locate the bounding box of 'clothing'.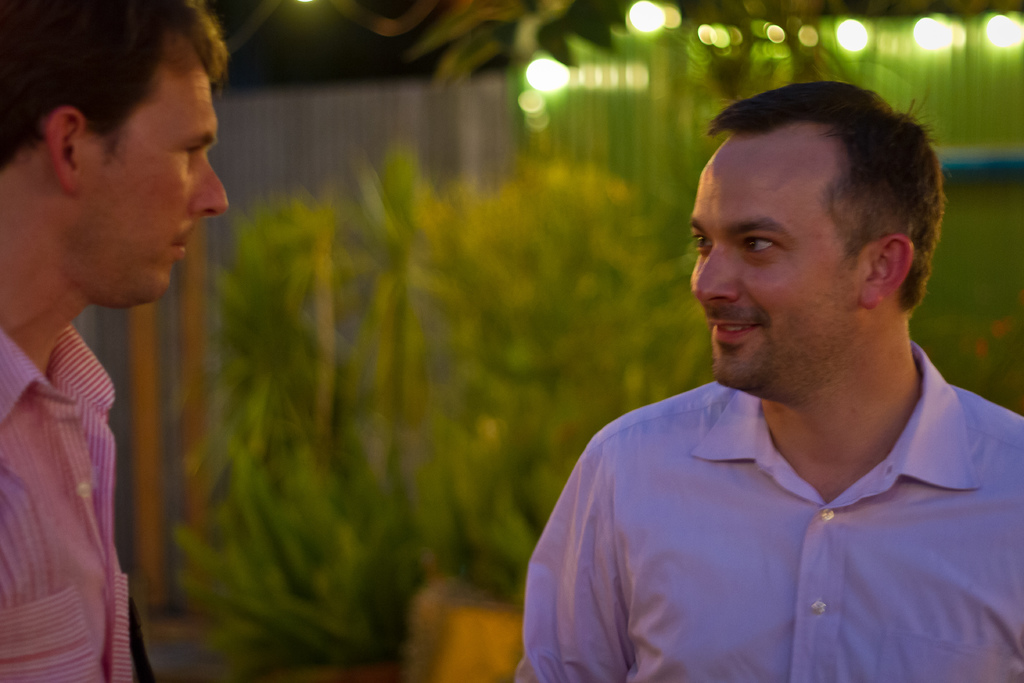
Bounding box: (x1=0, y1=322, x2=153, y2=682).
